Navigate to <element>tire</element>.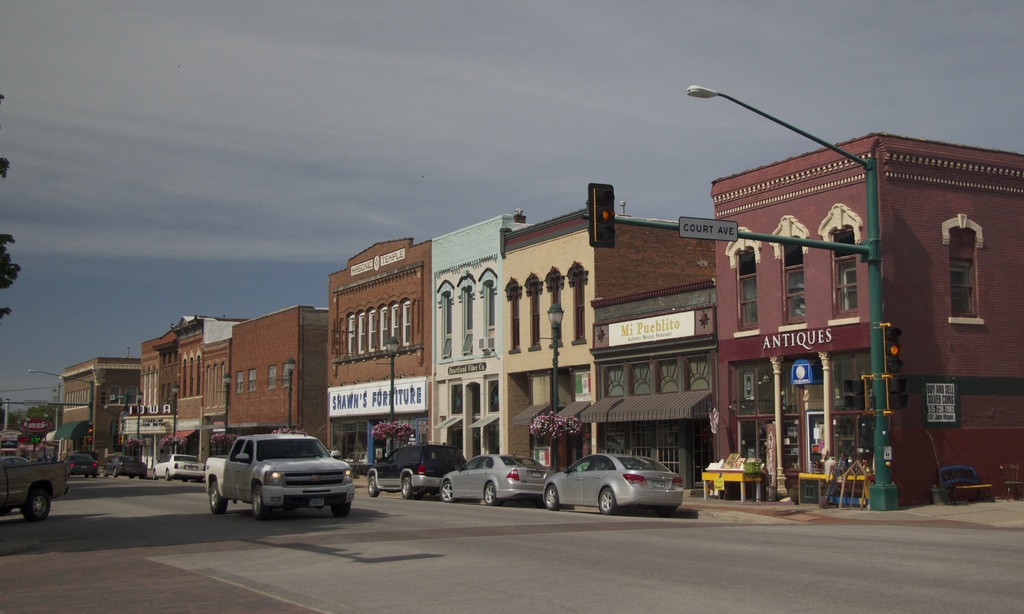
Navigation target: <region>211, 483, 231, 515</region>.
